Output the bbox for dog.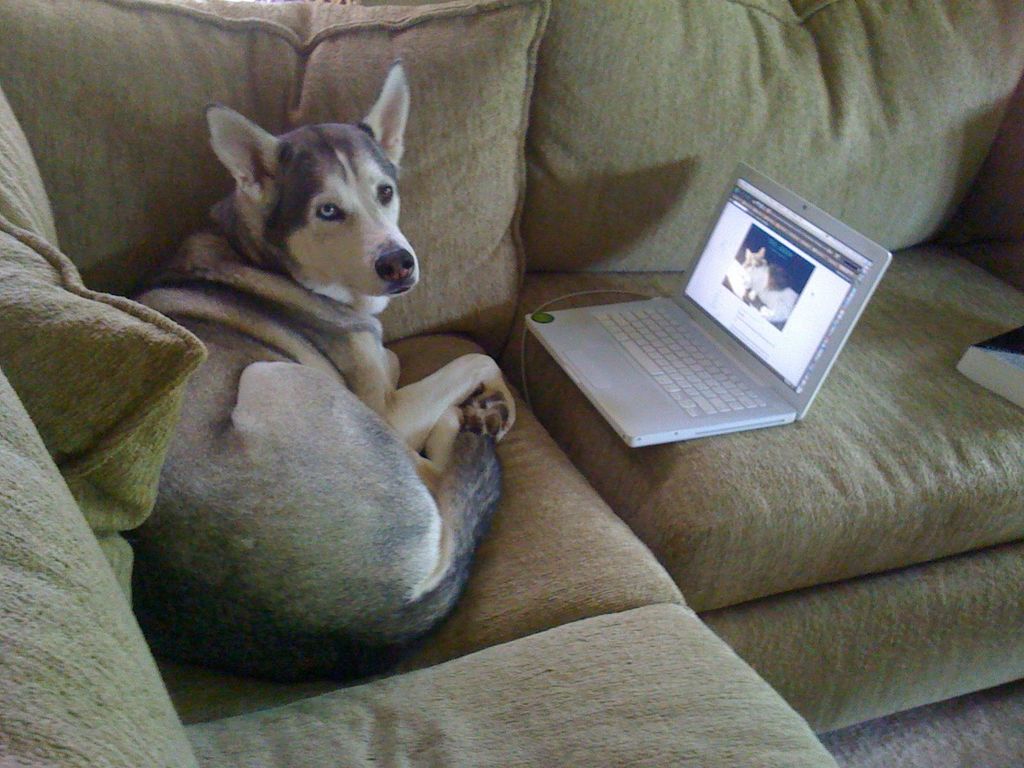
741 246 771 305.
